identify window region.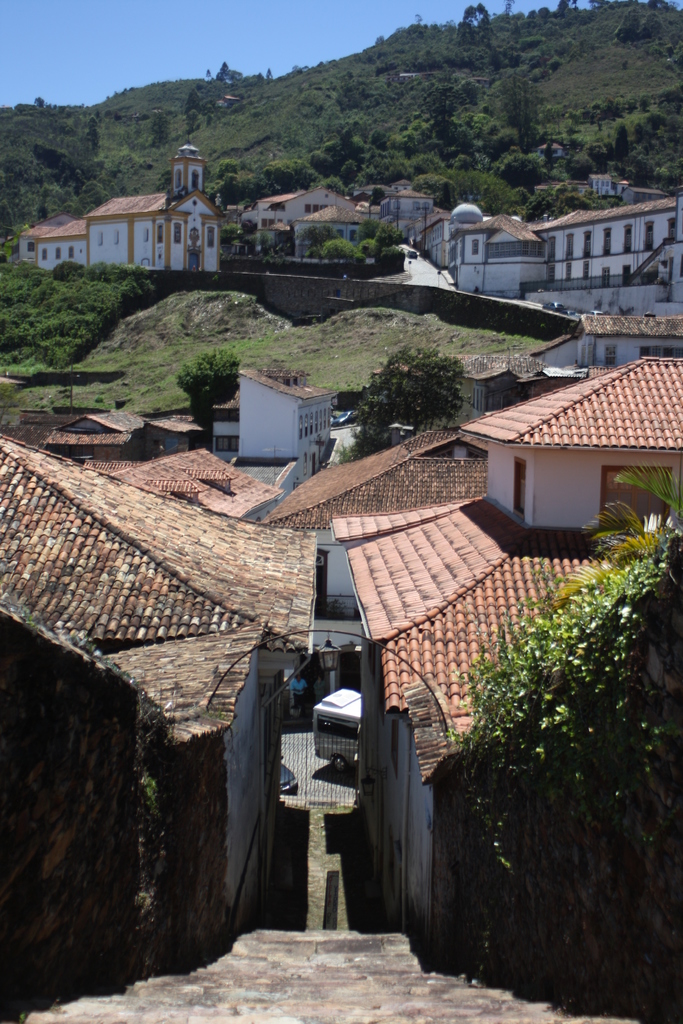
Region: detection(28, 241, 38, 259).
